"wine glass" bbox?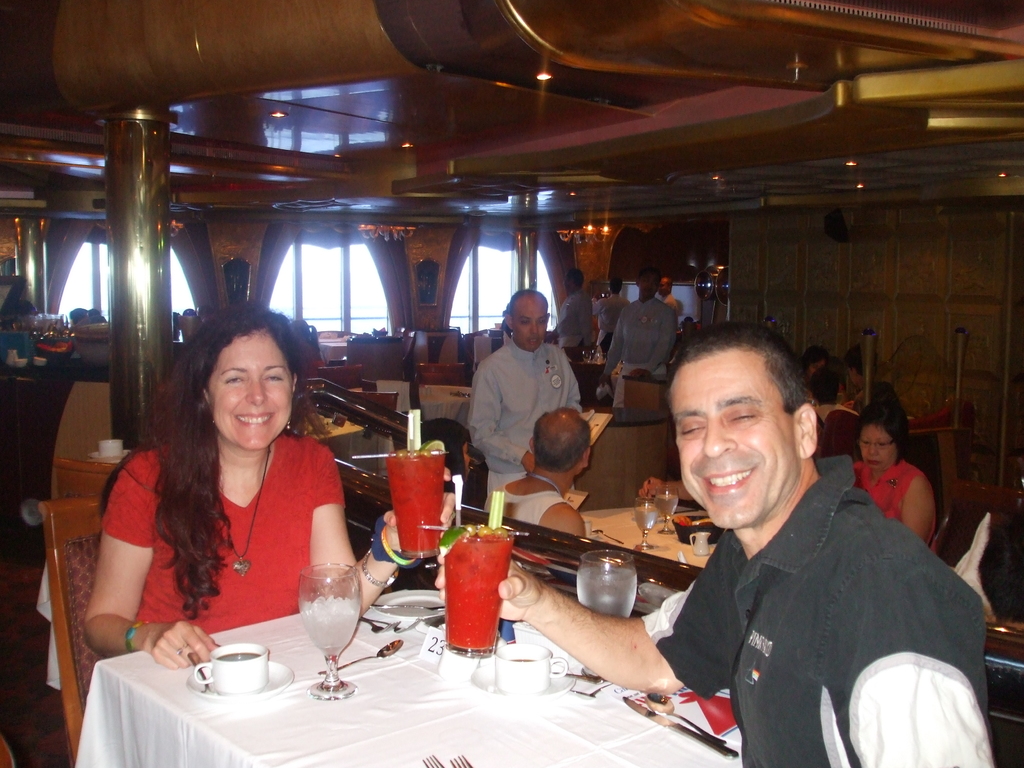
bbox=[577, 554, 642, 676]
